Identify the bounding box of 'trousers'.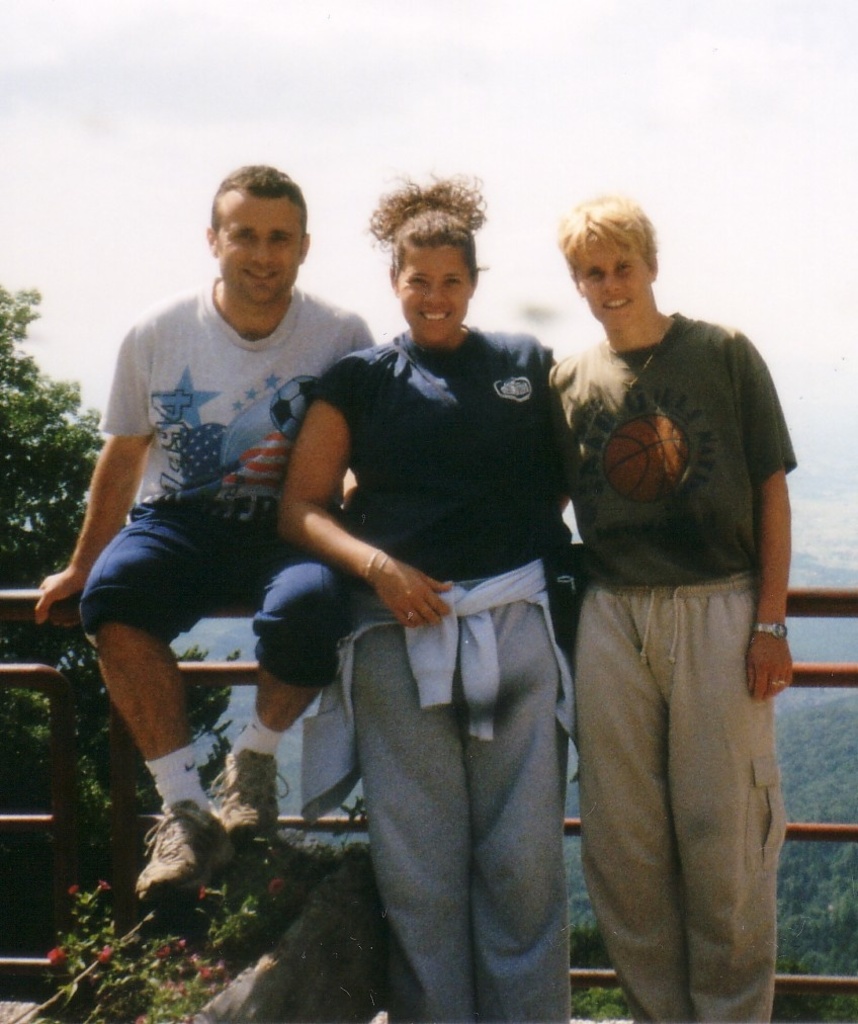
x1=572, y1=533, x2=799, y2=993.
